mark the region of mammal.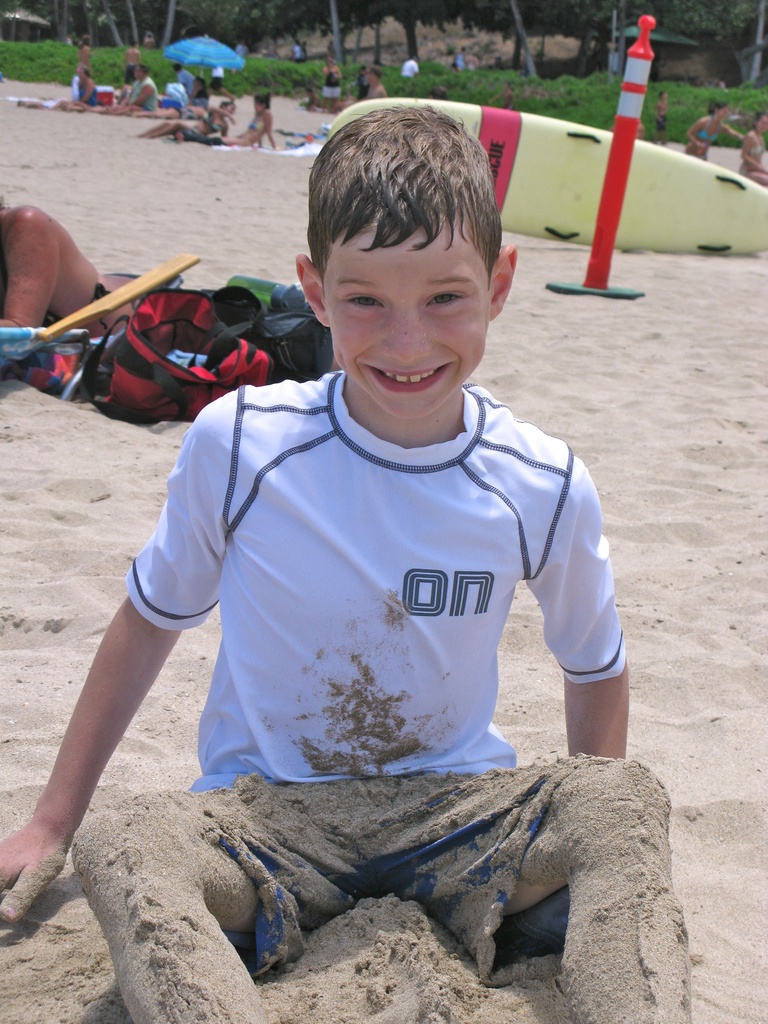
Region: x1=737 y1=120 x2=767 y2=181.
